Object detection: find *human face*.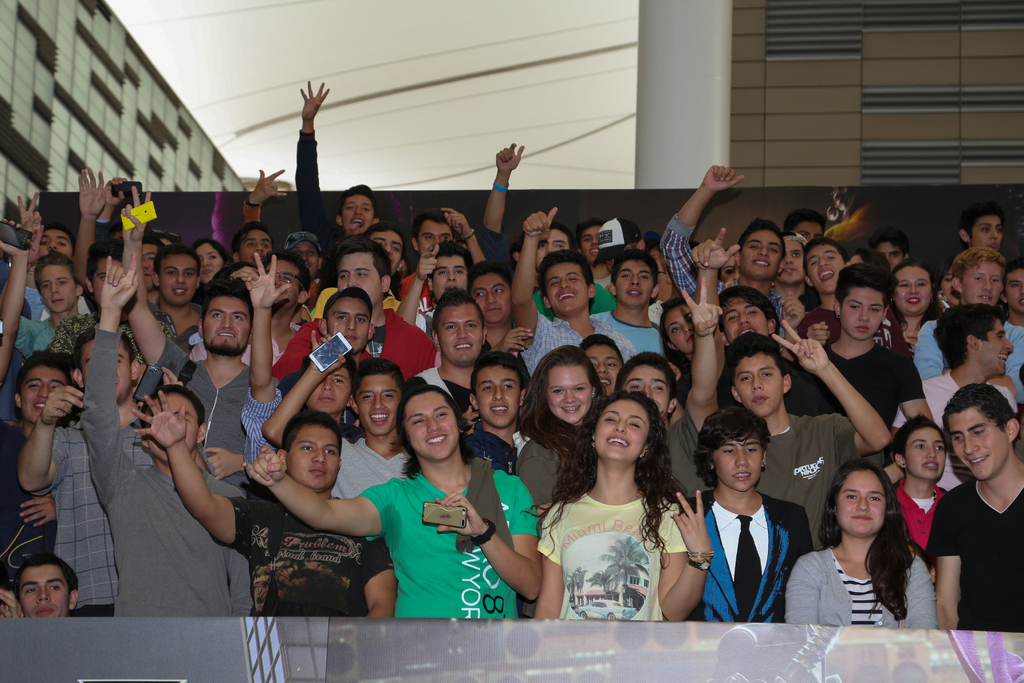
733, 351, 786, 416.
